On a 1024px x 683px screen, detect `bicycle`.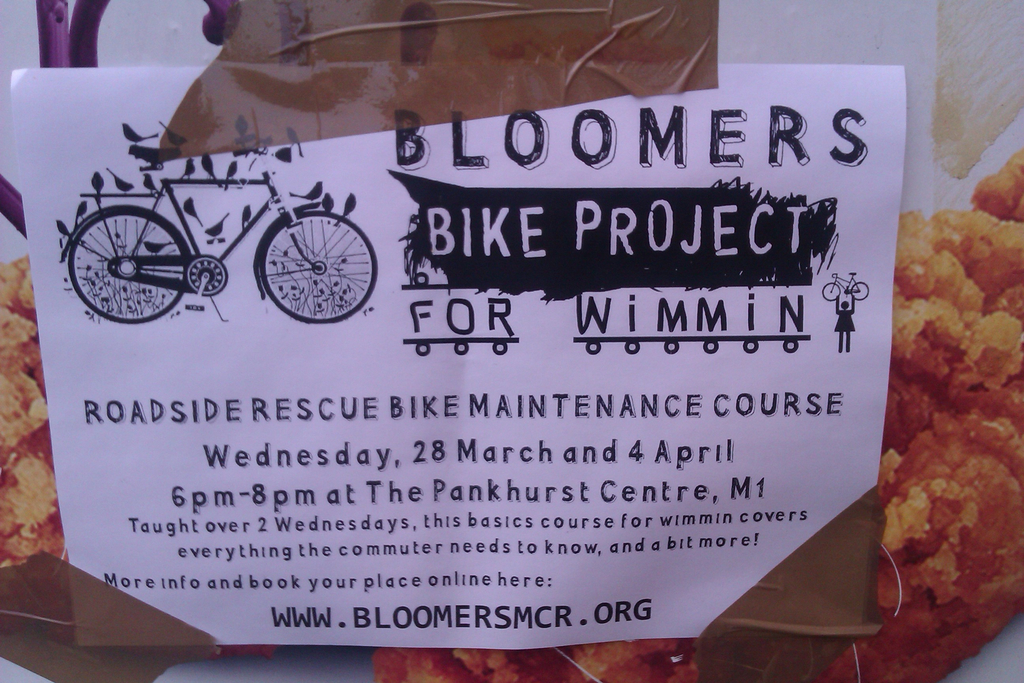
(63,147,379,322).
